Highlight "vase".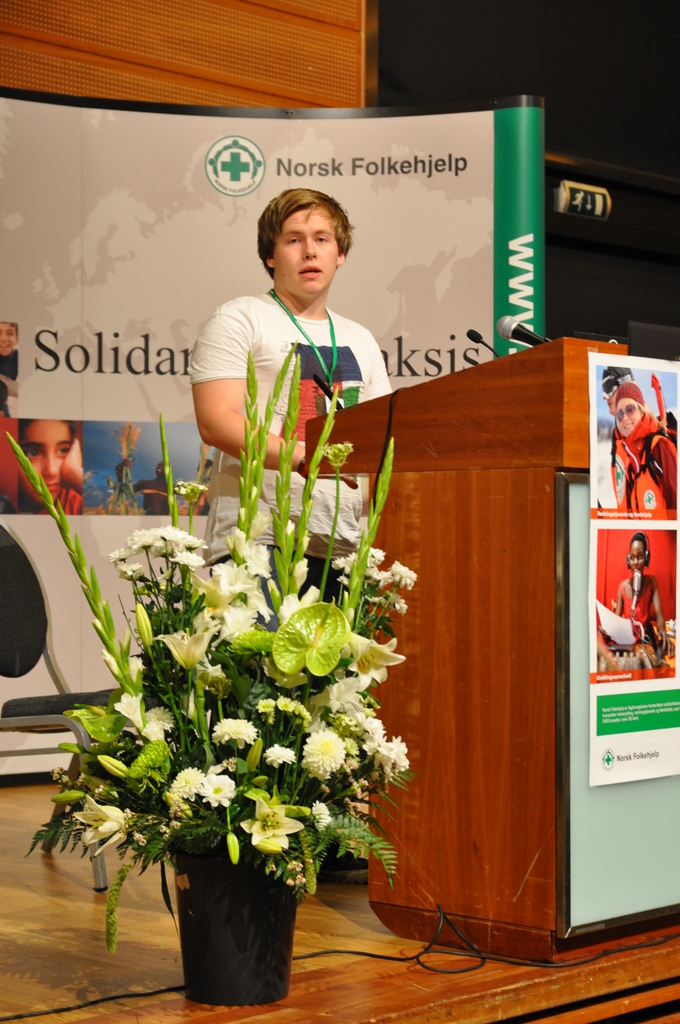
Highlighted region: (left=171, top=825, right=307, bottom=1007).
